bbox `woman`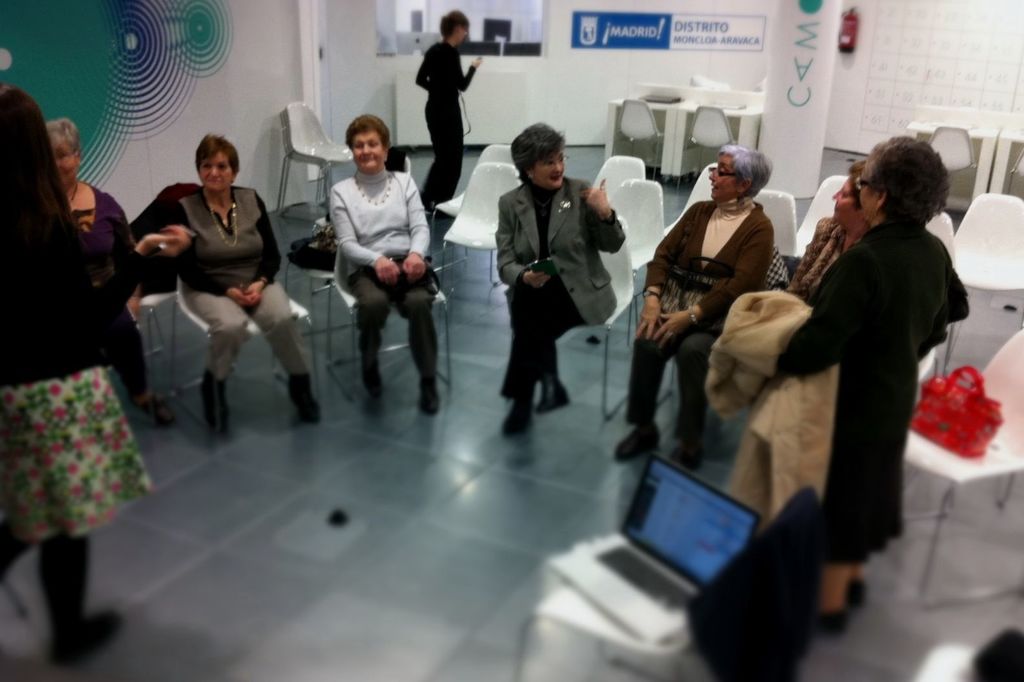
pyautogui.locateOnScreen(771, 131, 975, 630)
